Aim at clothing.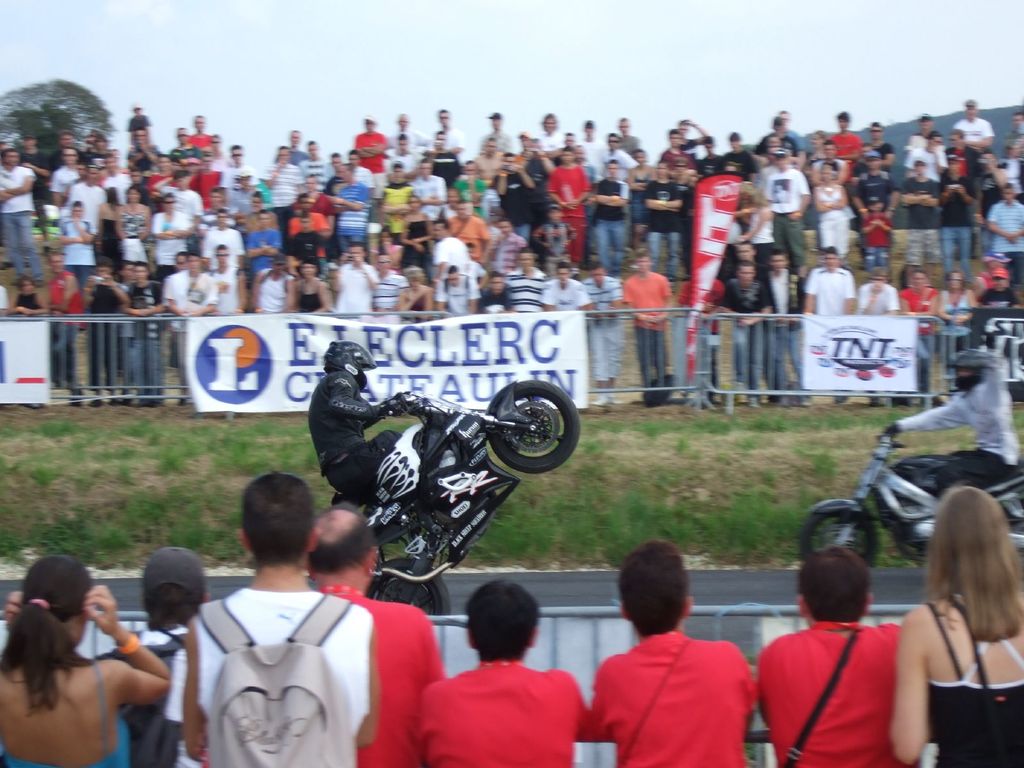
Aimed at Rect(160, 269, 189, 307).
